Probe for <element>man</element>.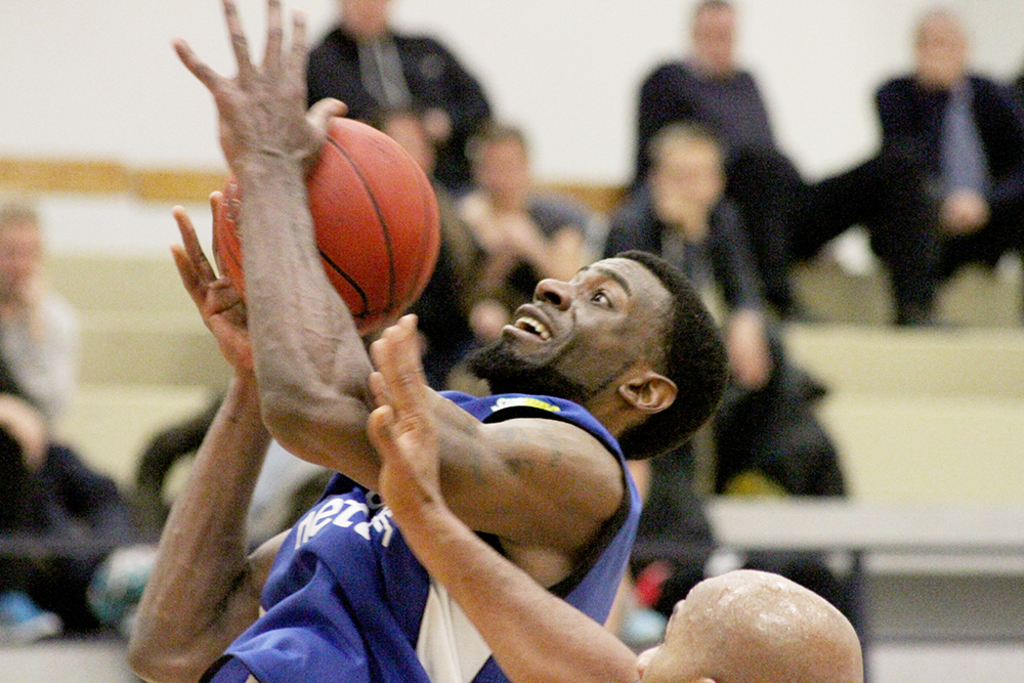
Probe result: [360, 311, 865, 682].
